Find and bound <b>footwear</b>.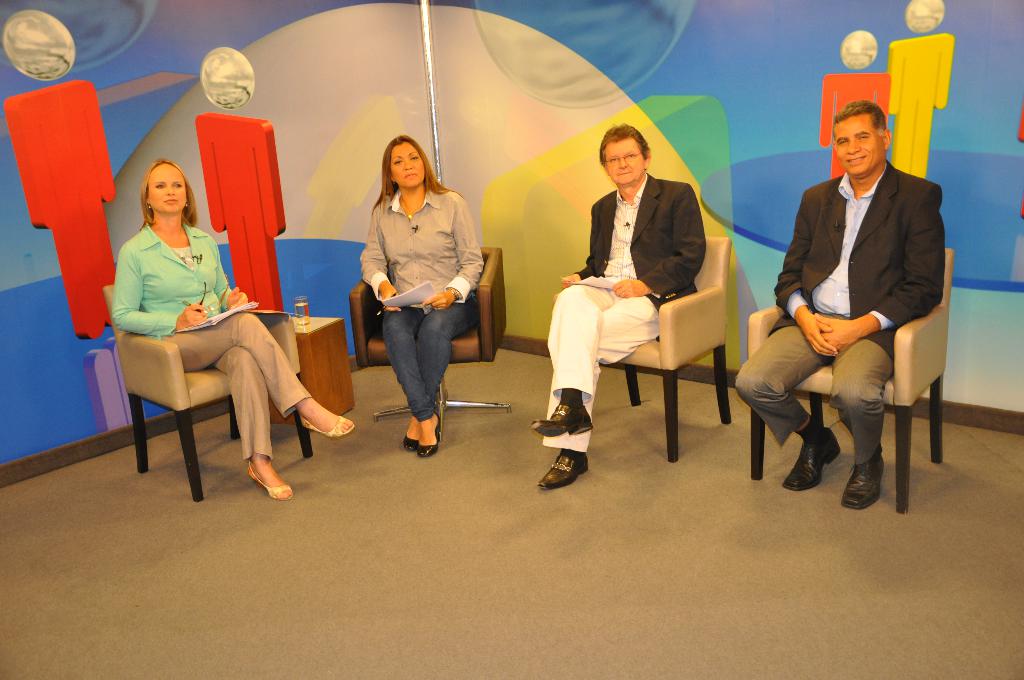
Bound: {"left": 838, "top": 441, "right": 884, "bottom": 510}.
